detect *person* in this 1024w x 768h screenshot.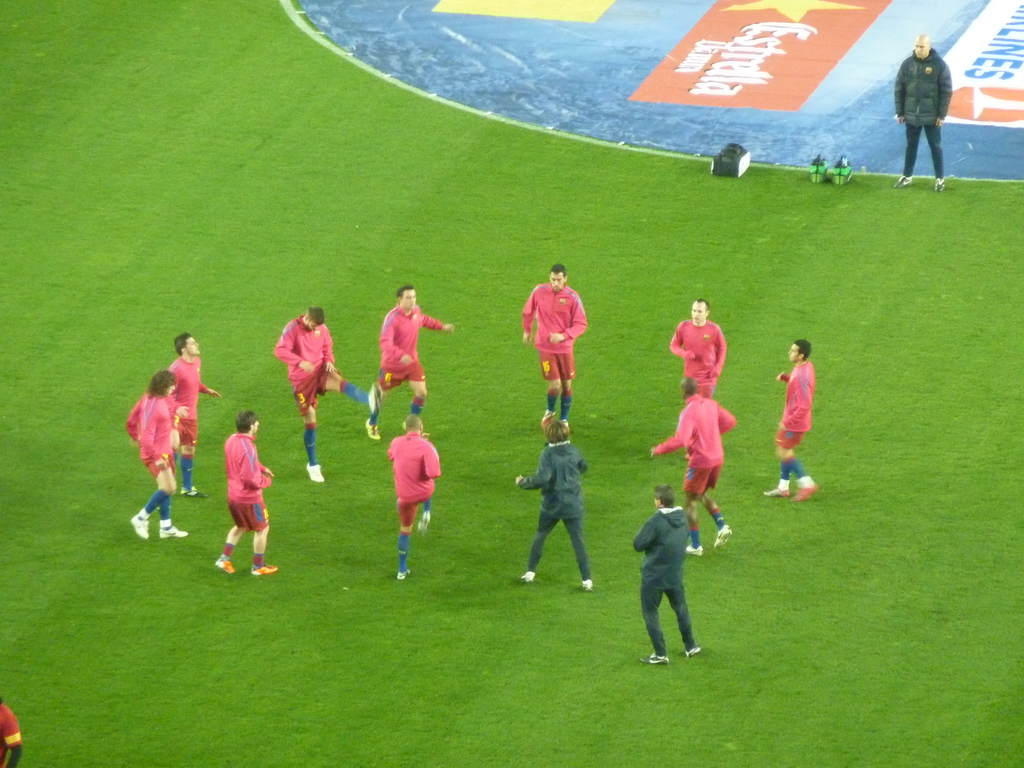
Detection: x1=670 y1=296 x2=726 y2=404.
